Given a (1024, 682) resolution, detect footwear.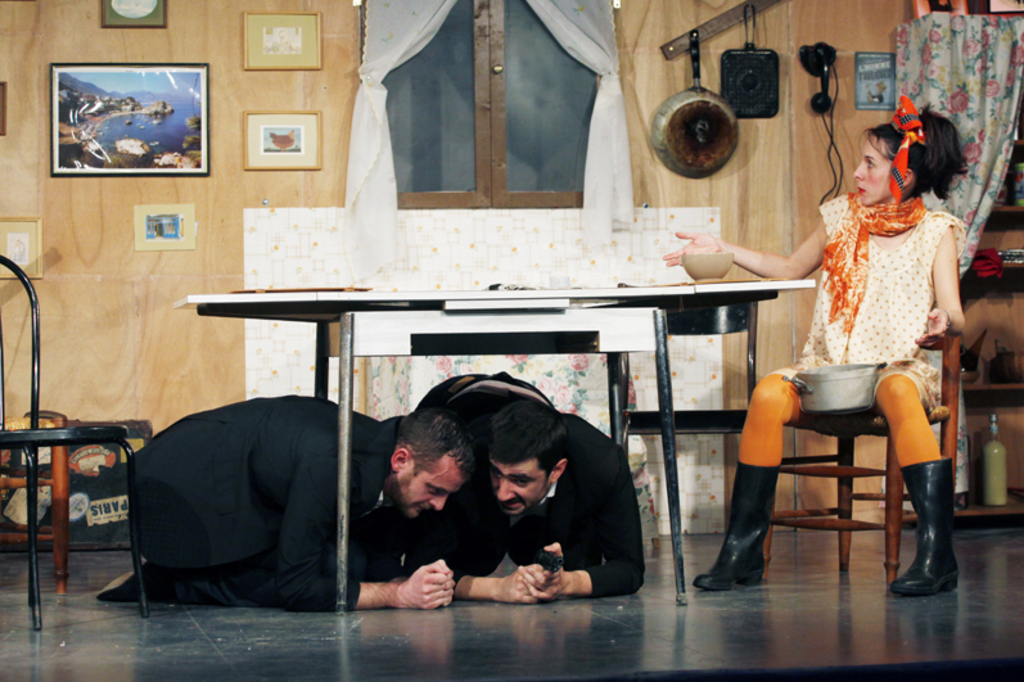
bbox=(690, 456, 784, 591).
